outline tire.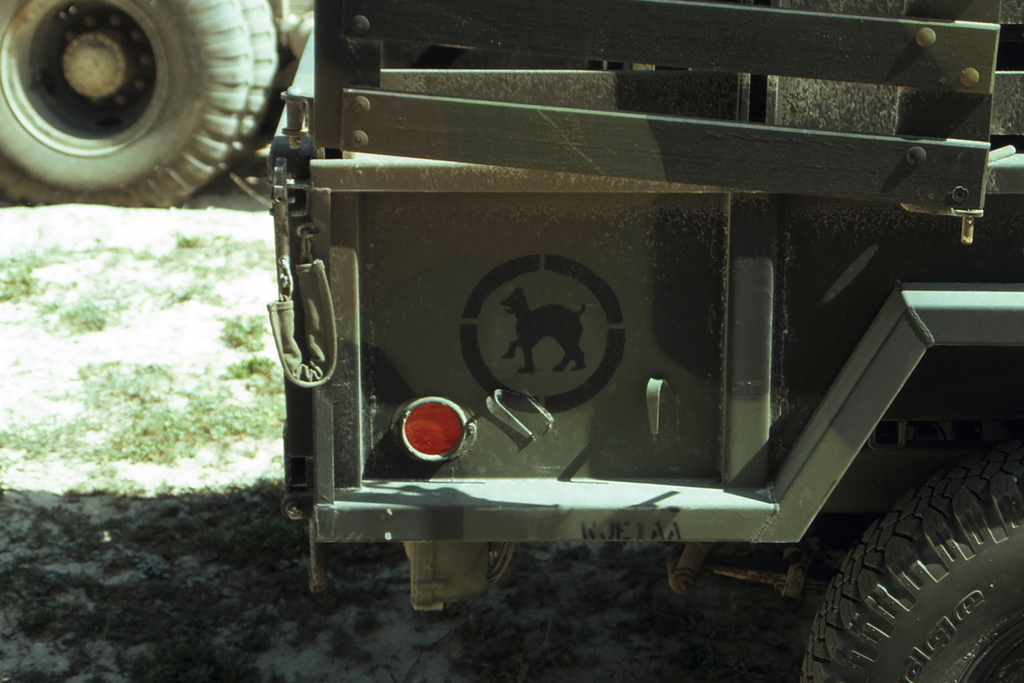
Outline: 820:458:1023:676.
